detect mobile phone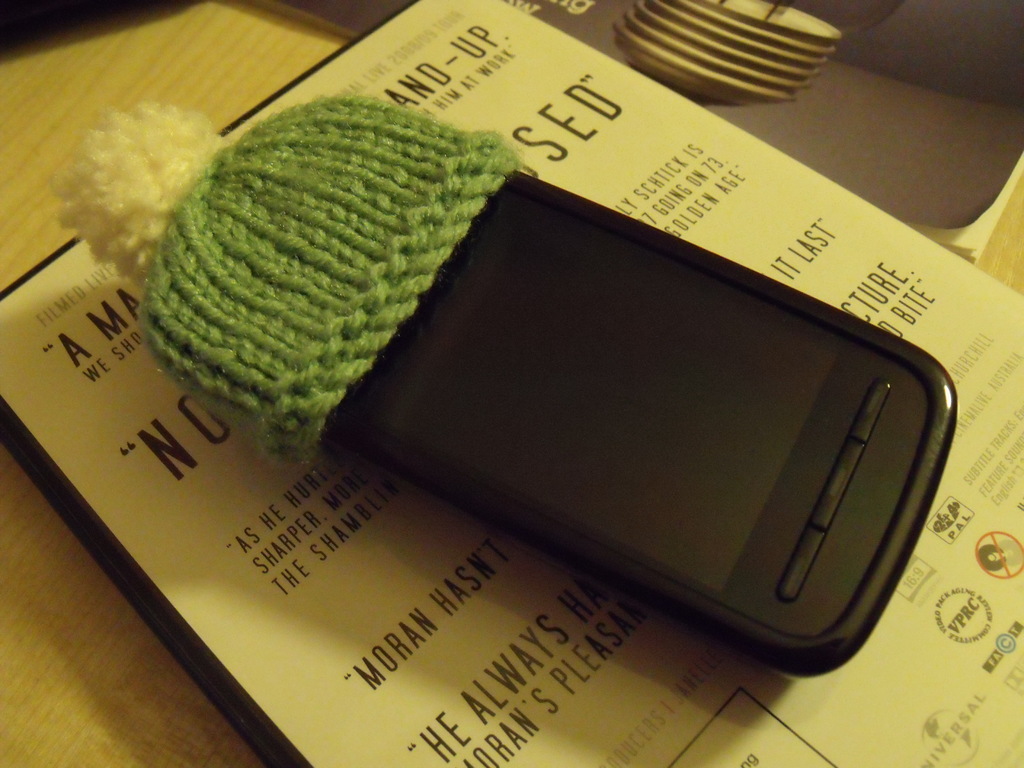
select_region(272, 132, 948, 696)
